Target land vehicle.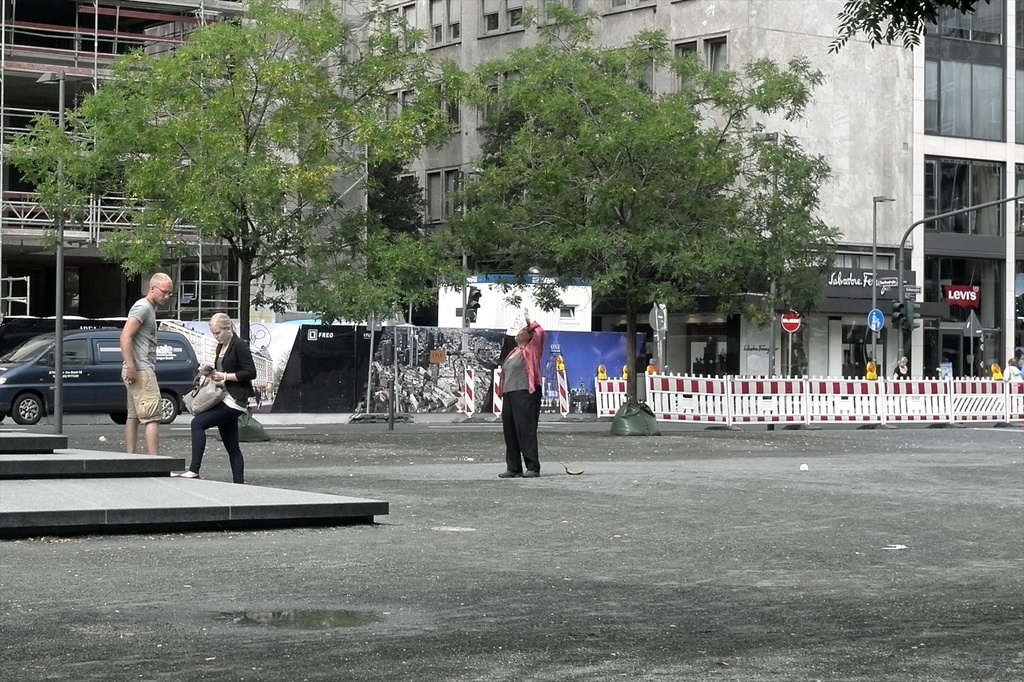
Target region: locate(17, 312, 197, 434).
